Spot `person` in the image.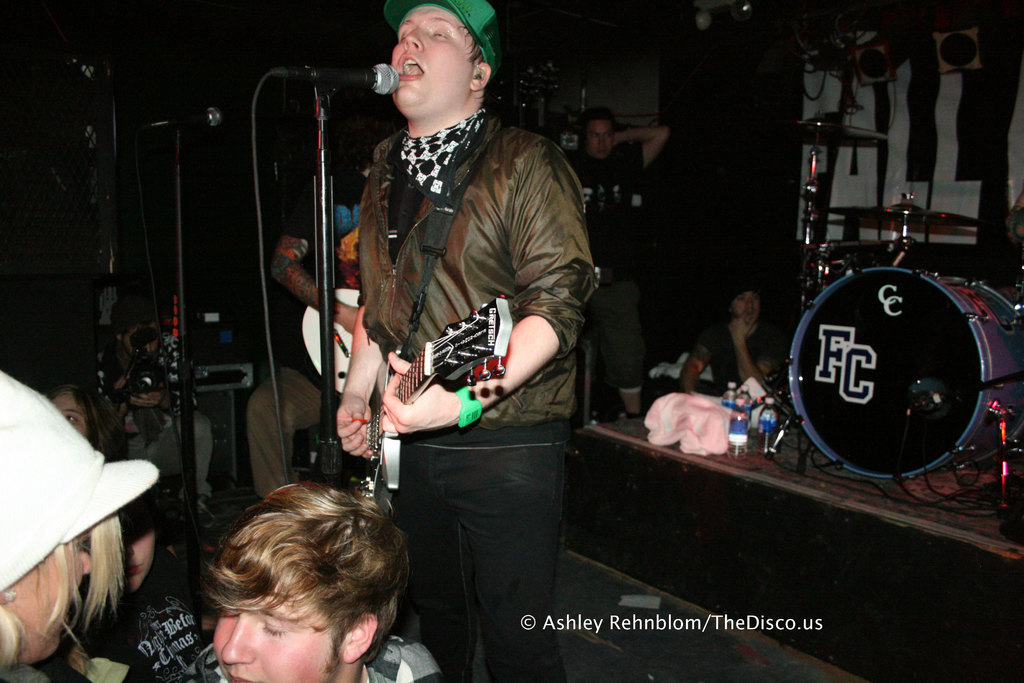
`person` found at [x1=674, y1=281, x2=781, y2=396].
